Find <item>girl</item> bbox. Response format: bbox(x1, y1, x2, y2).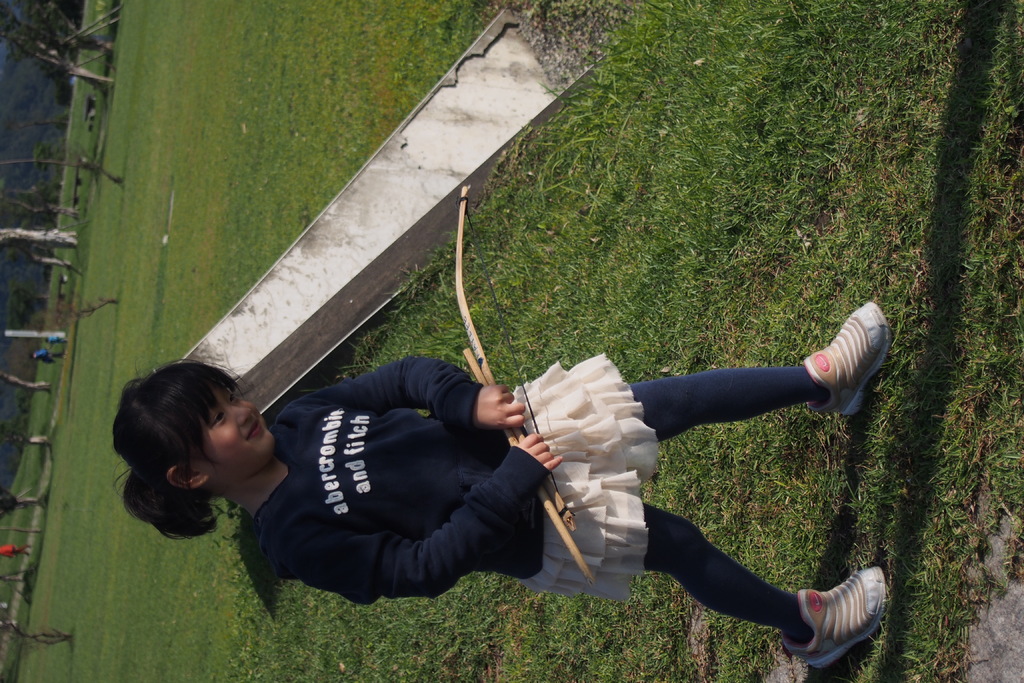
bbox(113, 301, 888, 670).
